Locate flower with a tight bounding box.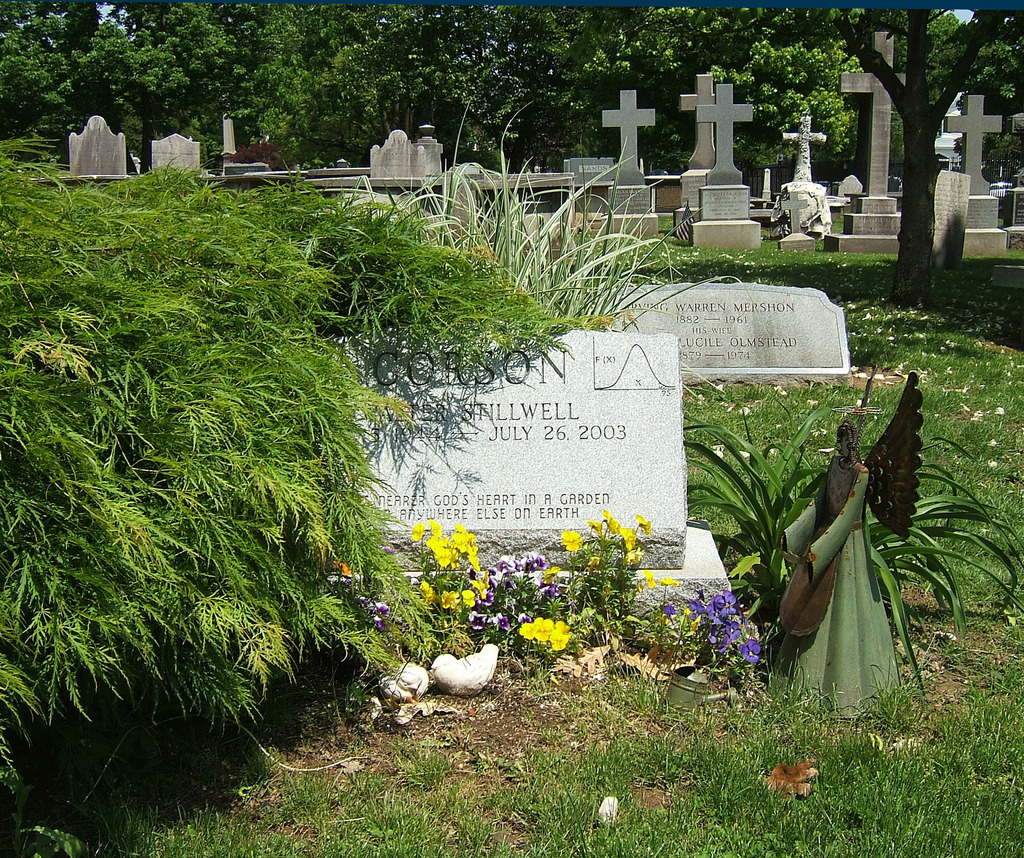
<region>335, 562, 351, 581</region>.
